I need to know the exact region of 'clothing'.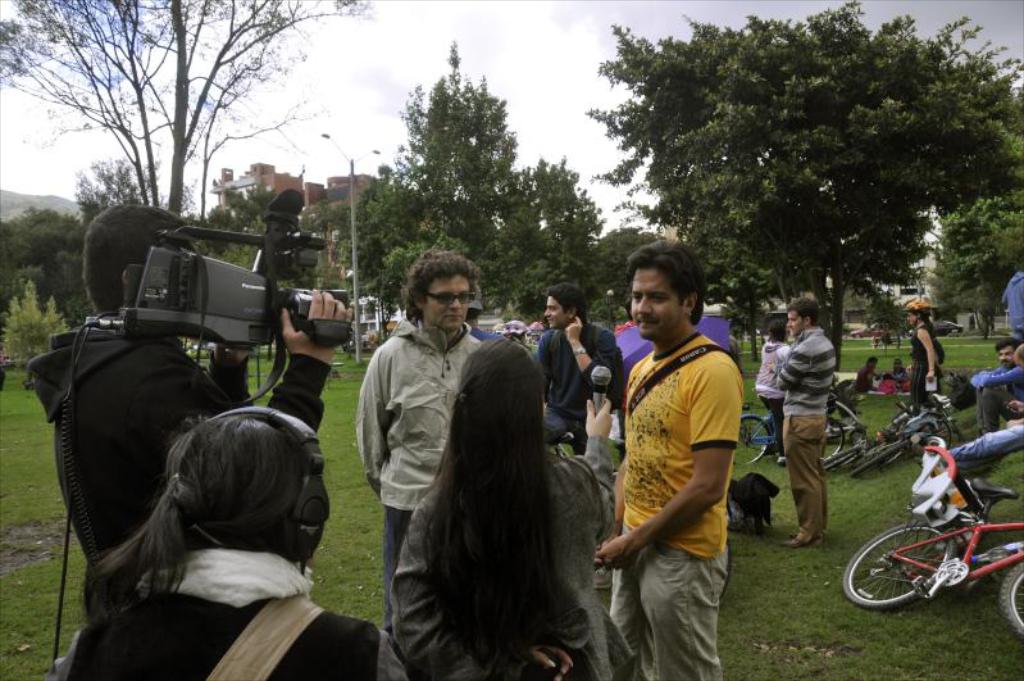
Region: bbox=[356, 319, 482, 599].
